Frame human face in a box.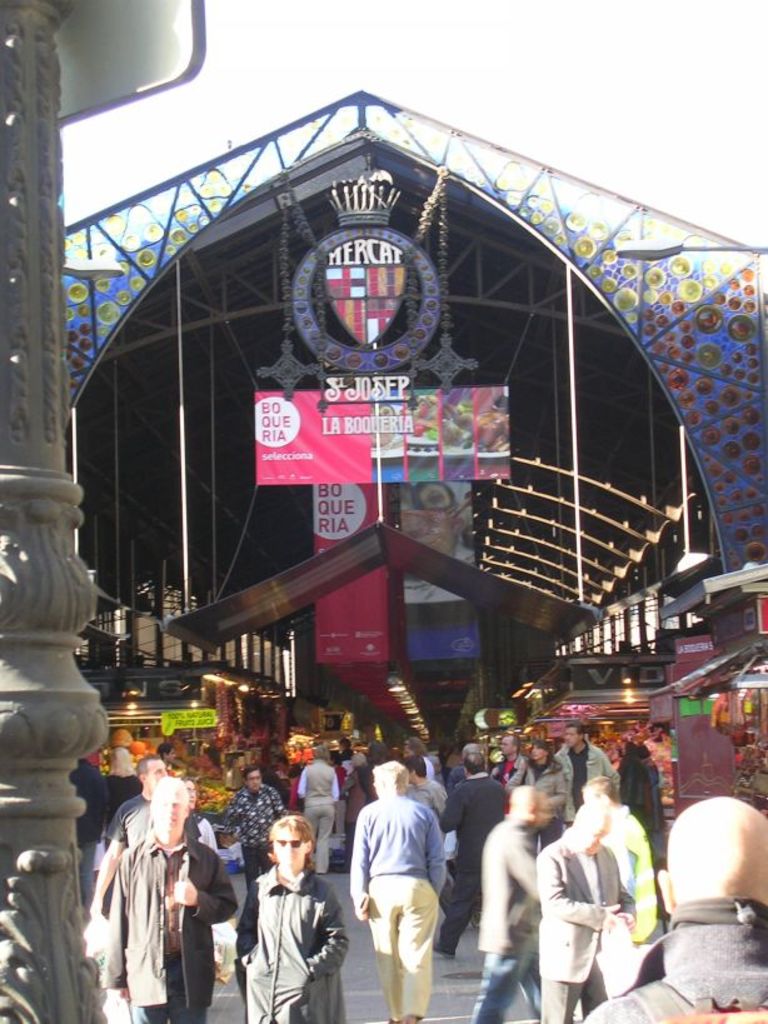
153:783:189:834.
